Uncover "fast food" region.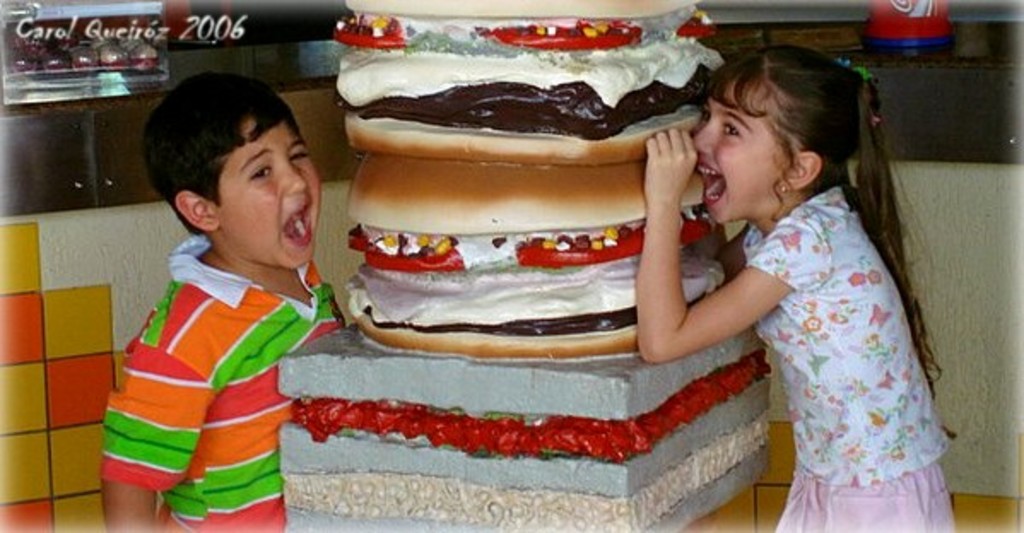
Uncovered: rect(328, 29, 720, 348).
